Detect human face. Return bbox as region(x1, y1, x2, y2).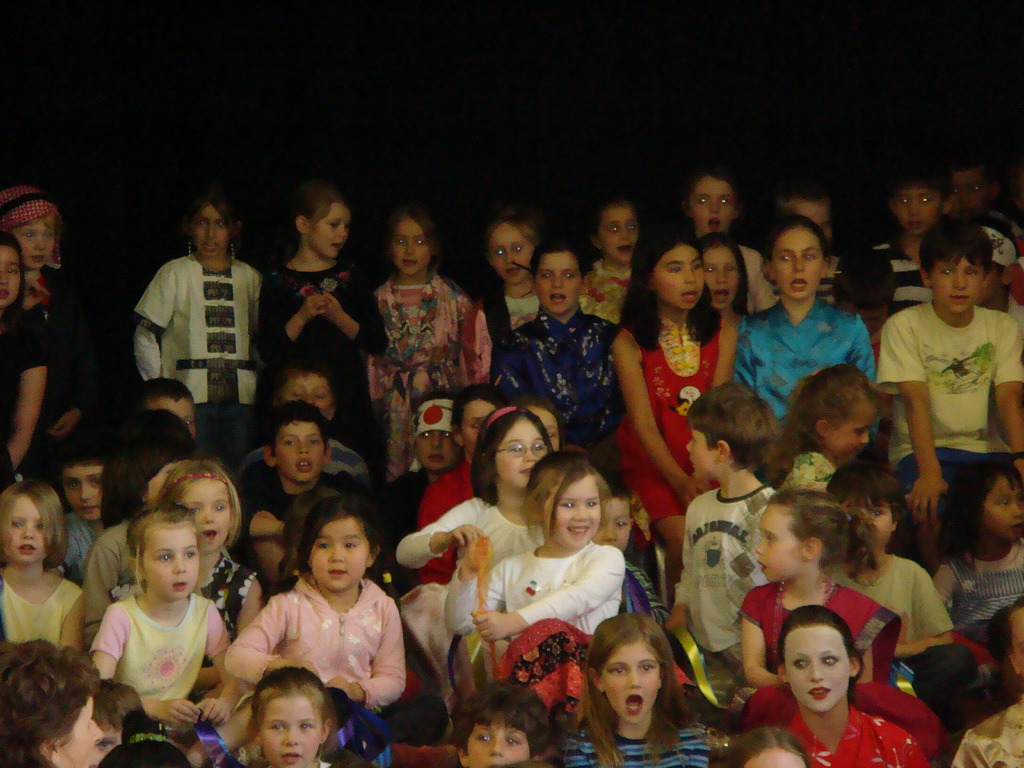
region(645, 243, 706, 305).
